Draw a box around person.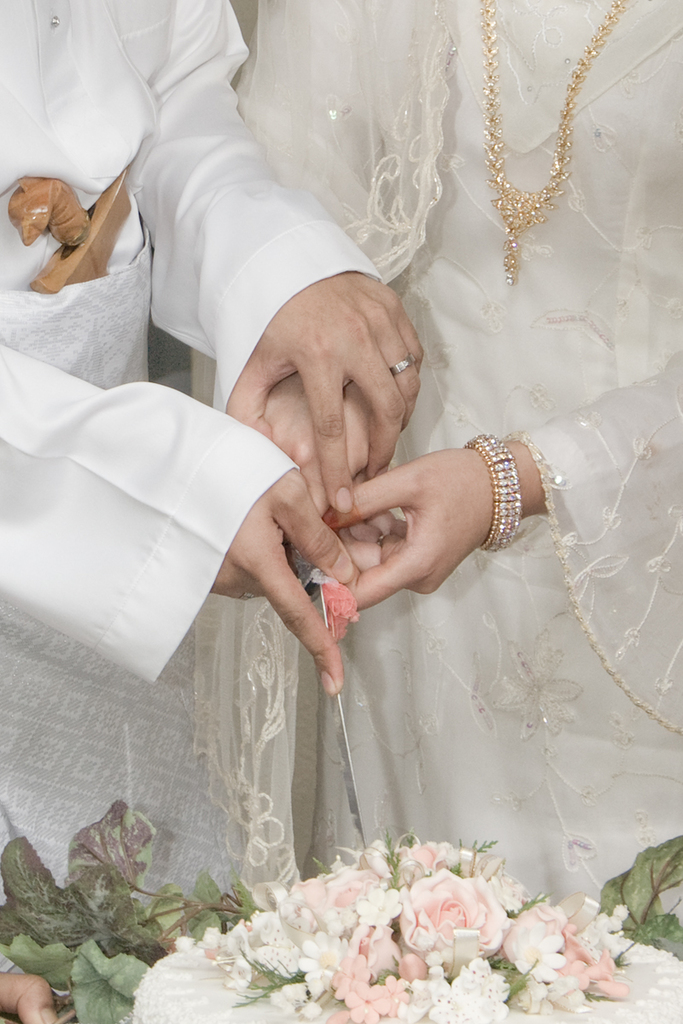
crop(141, 0, 682, 986).
